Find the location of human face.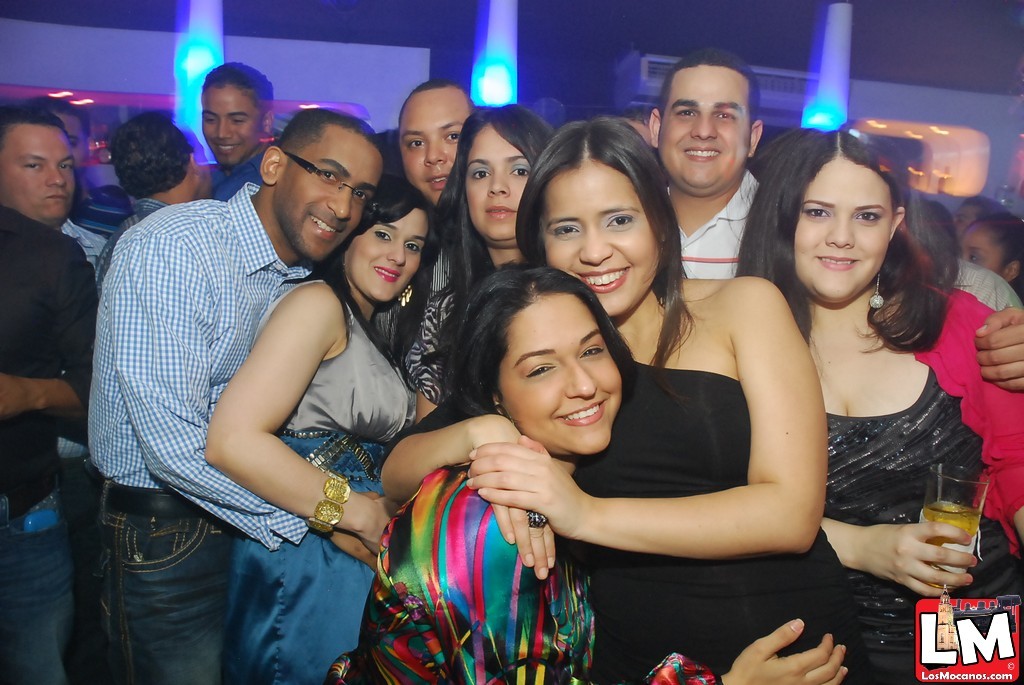
Location: bbox(50, 110, 88, 163).
